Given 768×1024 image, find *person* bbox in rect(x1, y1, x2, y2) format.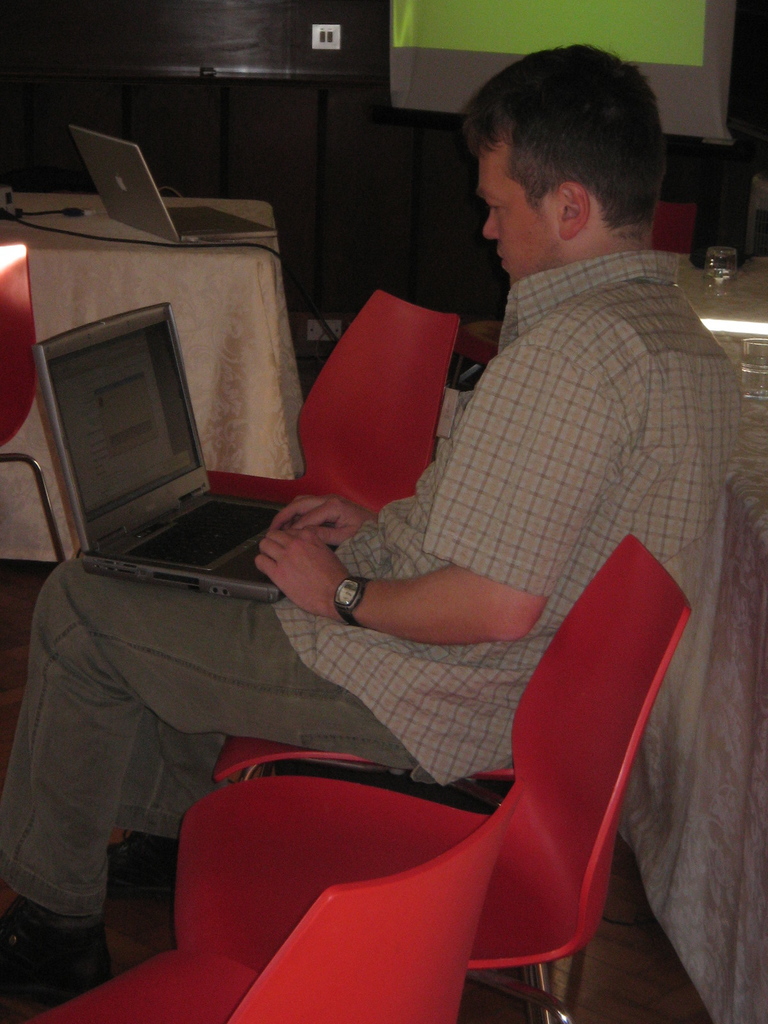
rect(1, 40, 746, 973).
